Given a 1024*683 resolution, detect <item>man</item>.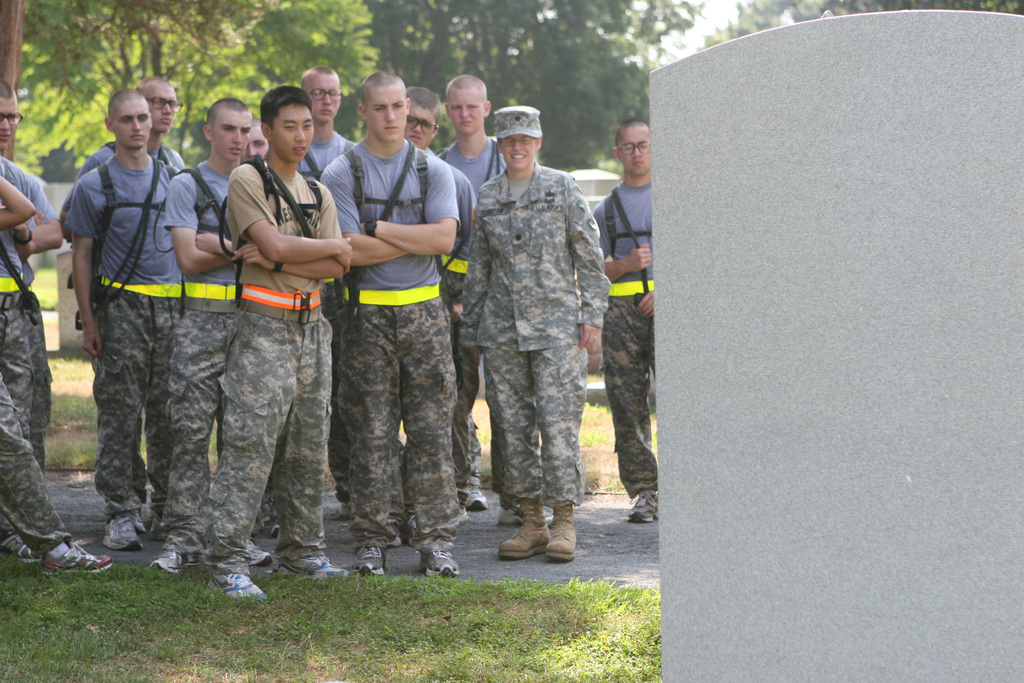
detection(156, 102, 273, 571).
